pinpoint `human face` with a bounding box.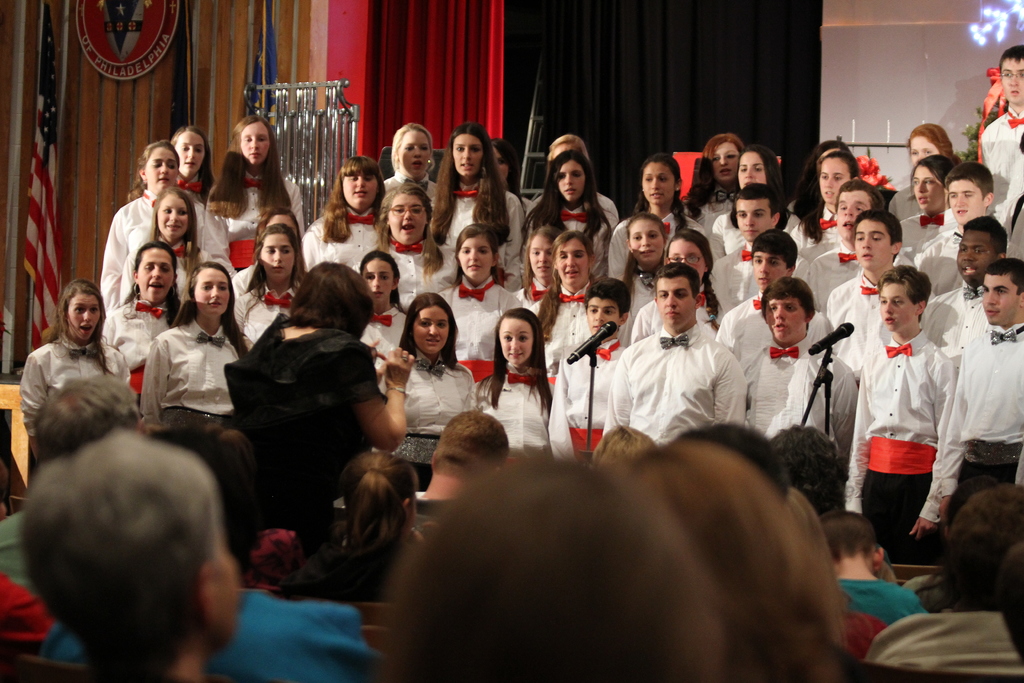
l=942, t=172, r=980, b=230.
